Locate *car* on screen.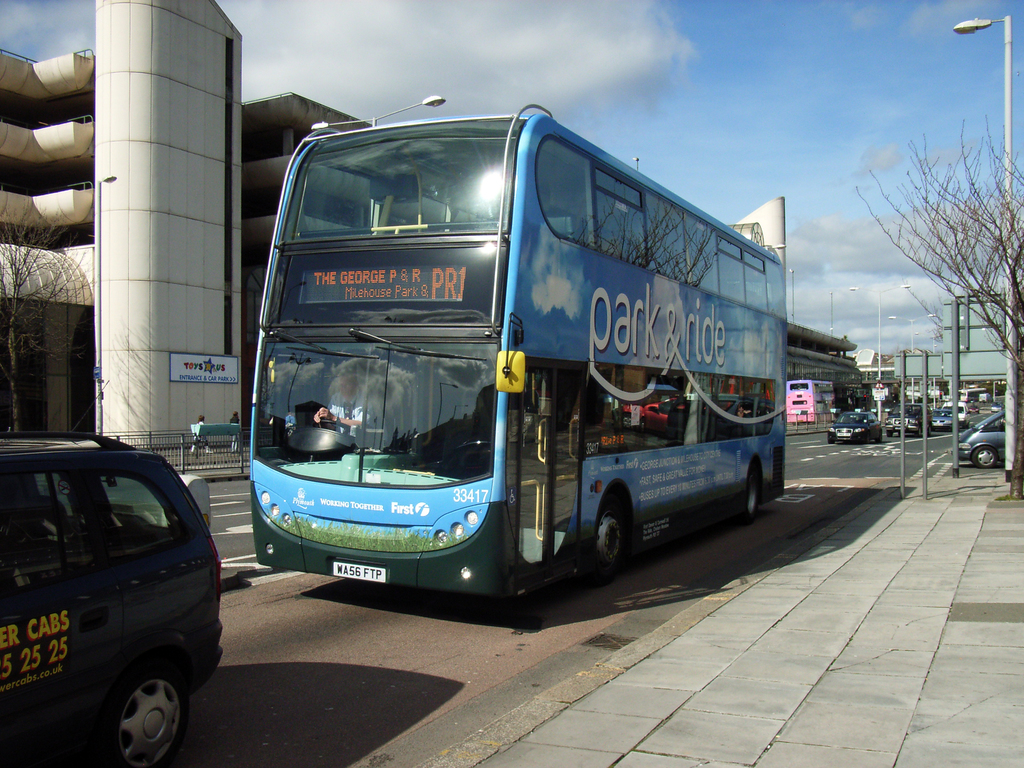
On screen at (left=830, top=406, right=885, bottom=441).
